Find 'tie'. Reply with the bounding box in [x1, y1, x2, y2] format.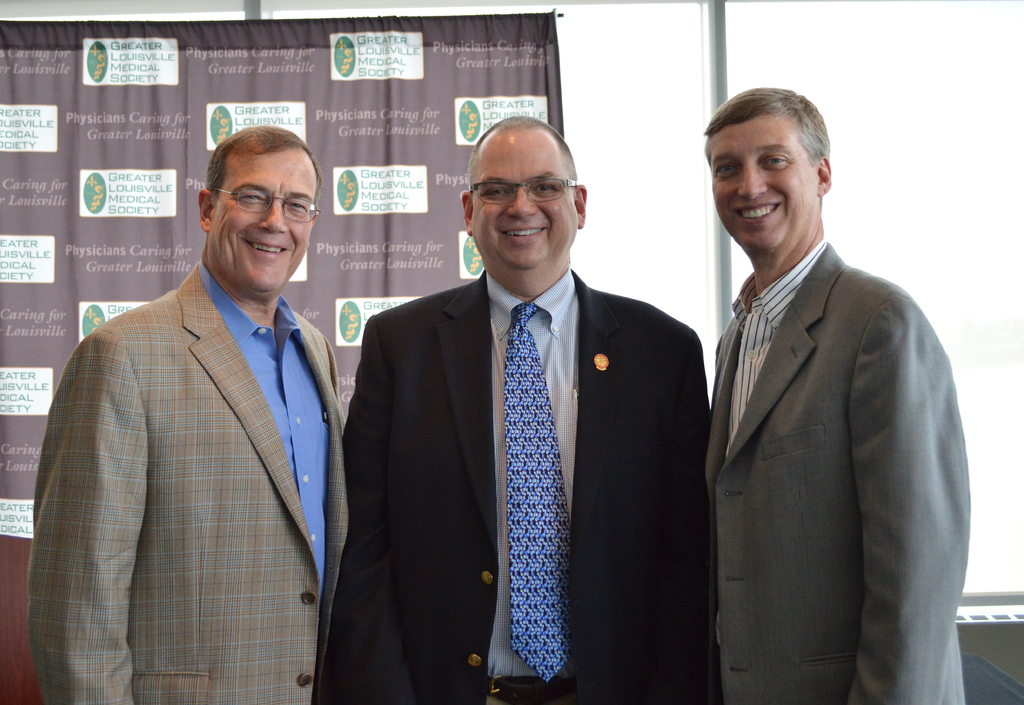
[507, 305, 580, 678].
